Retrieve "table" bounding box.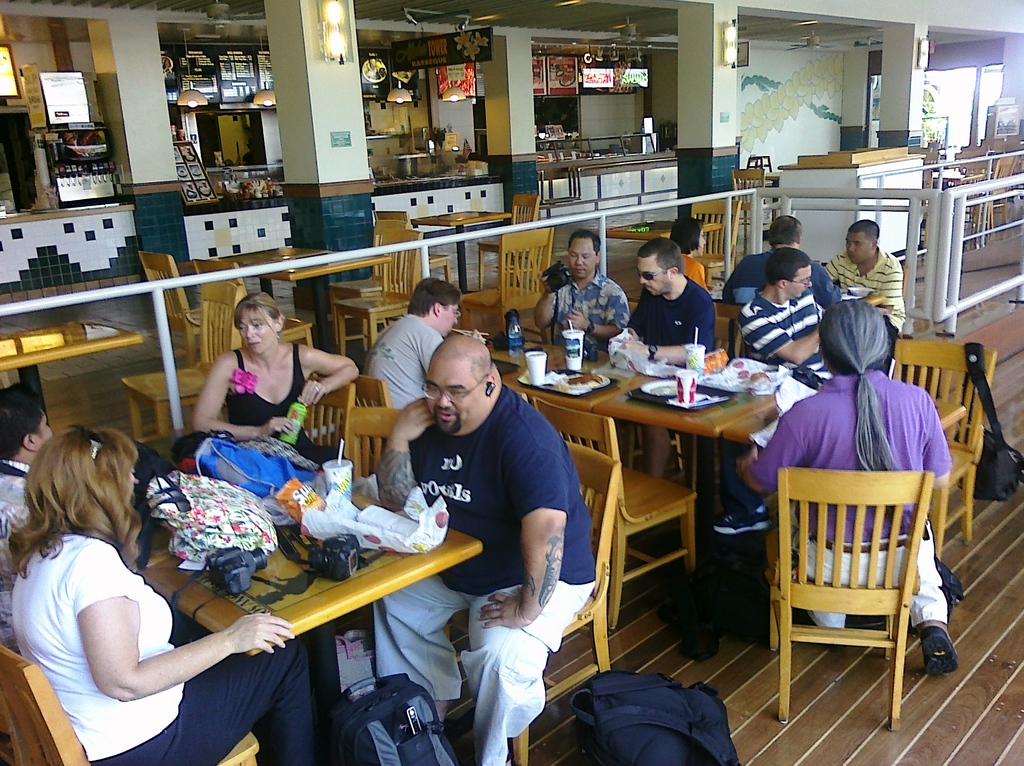
Bounding box: rect(0, 322, 149, 425).
